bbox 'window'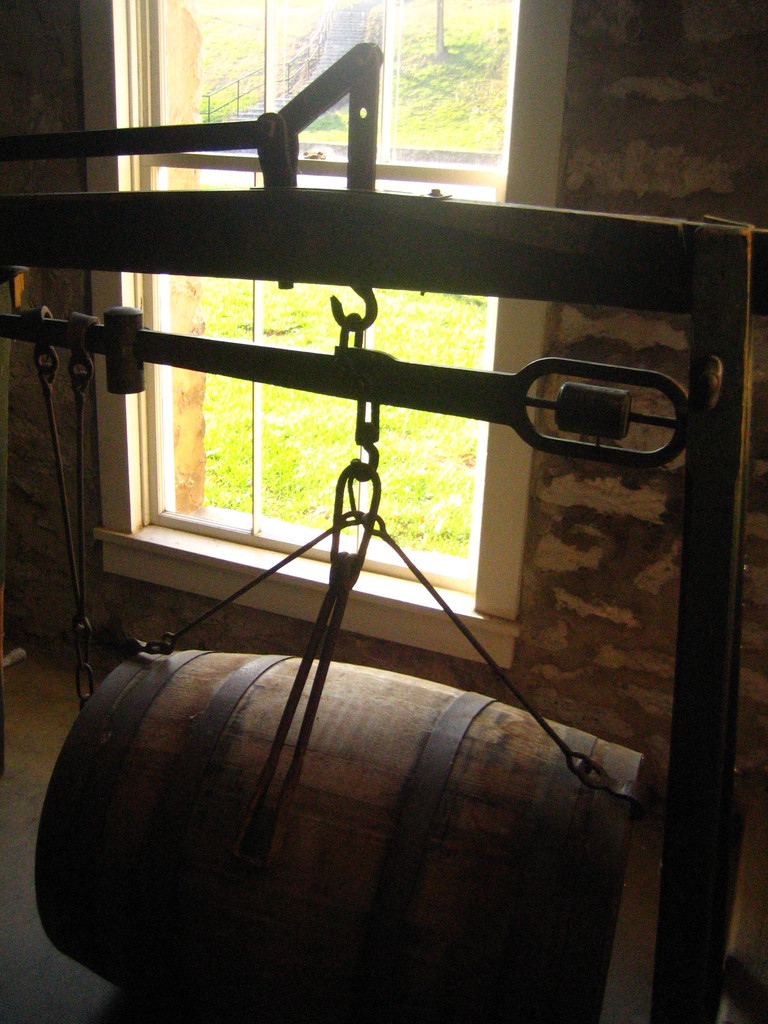
[x1=108, y1=0, x2=532, y2=659]
